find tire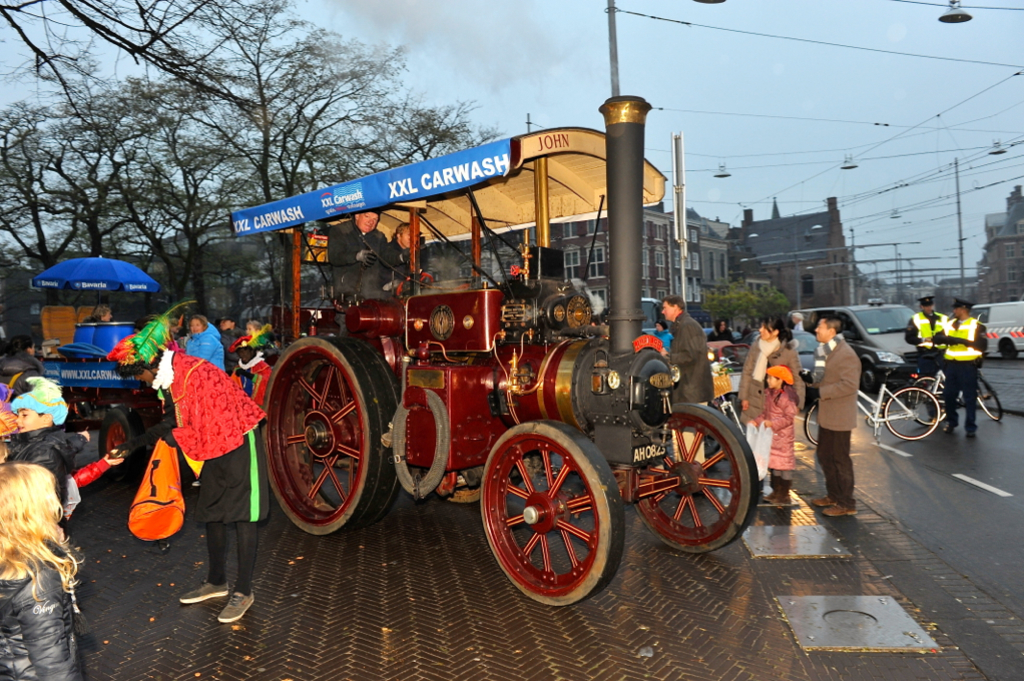
[x1=97, y1=407, x2=143, y2=456]
